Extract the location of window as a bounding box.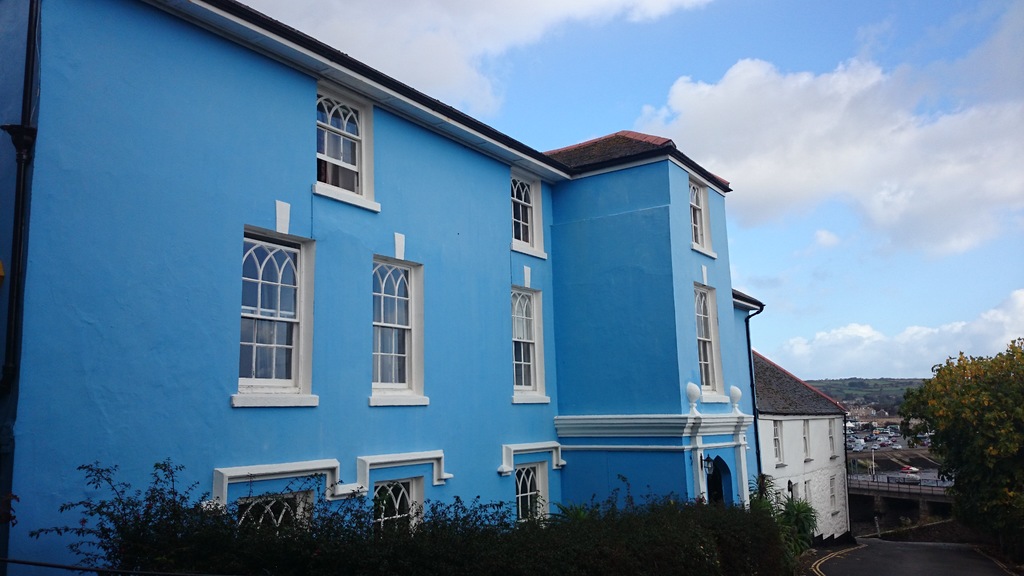
832 481 835 507.
